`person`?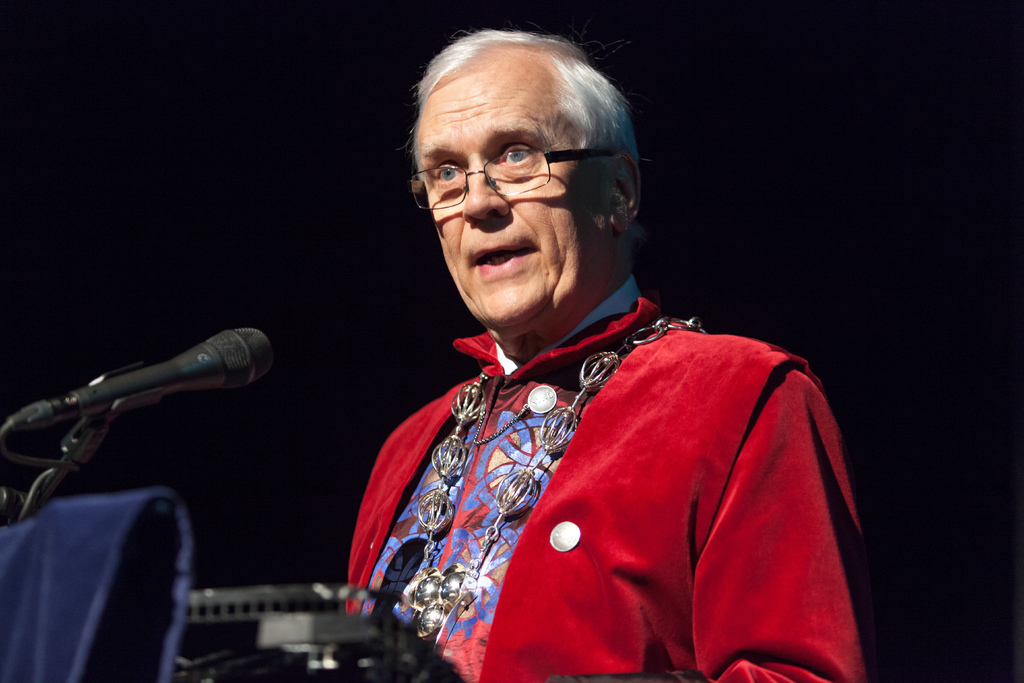
344 24 873 682
